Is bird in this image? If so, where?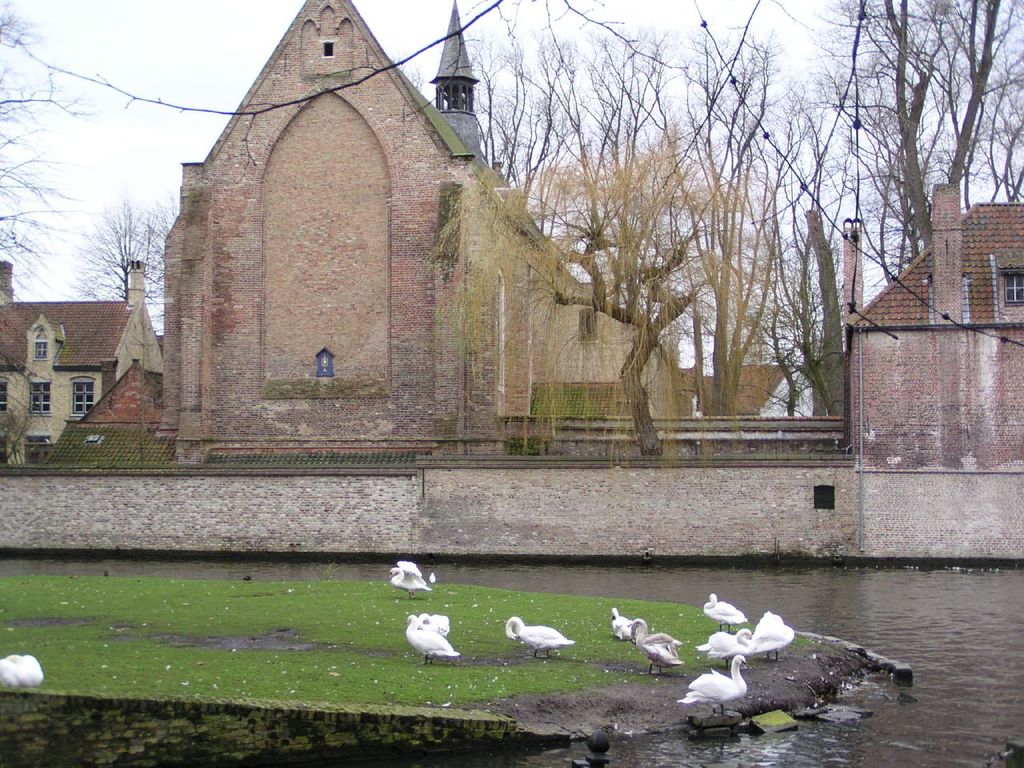
Yes, at [386, 559, 433, 602].
